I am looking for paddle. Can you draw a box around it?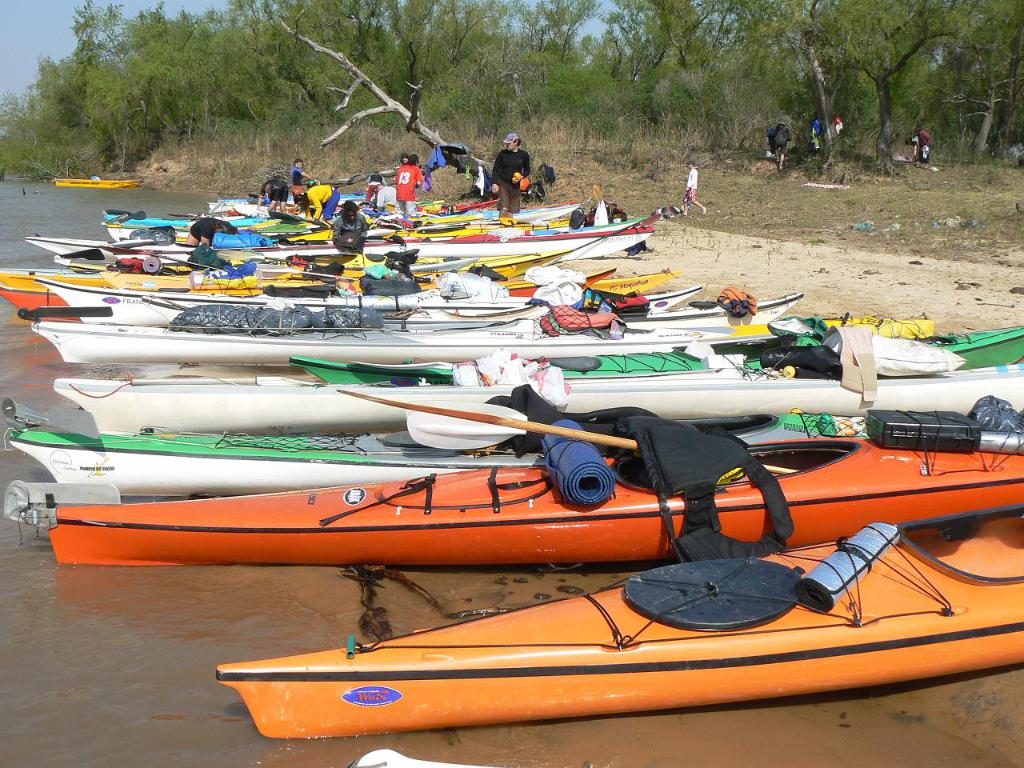
Sure, the bounding box is box(293, 266, 366, 282).
